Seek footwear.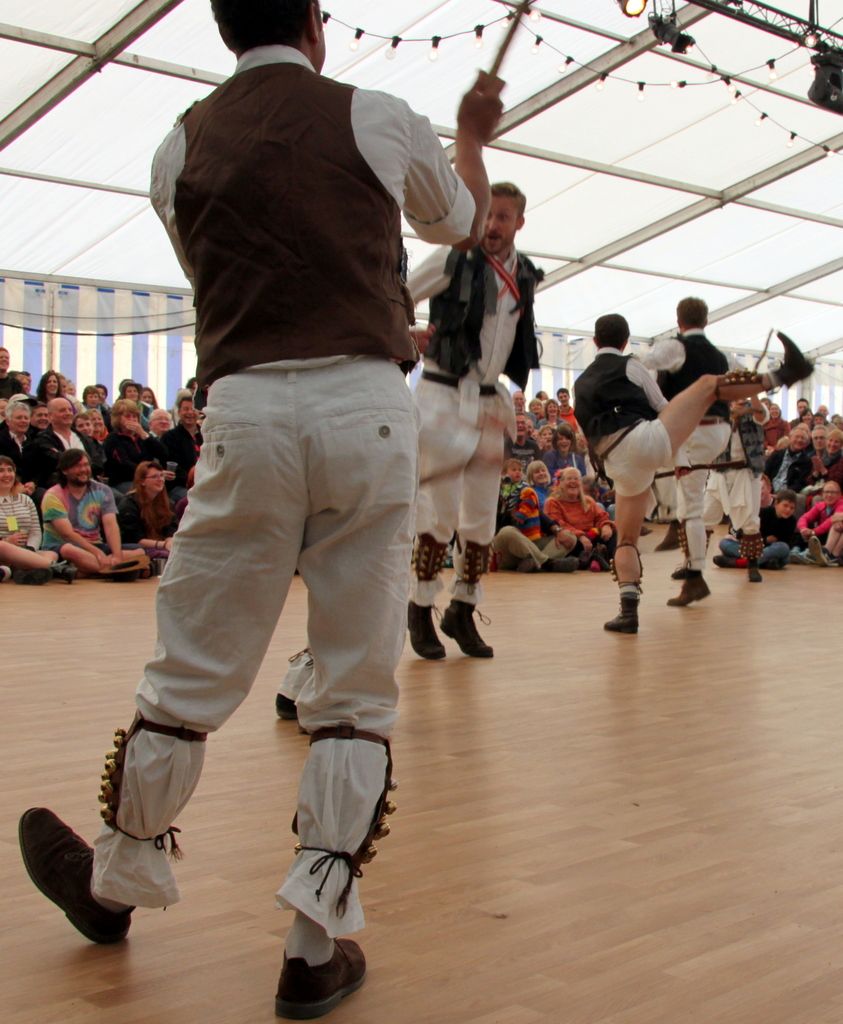
box=[441, 593, 493, 659].
